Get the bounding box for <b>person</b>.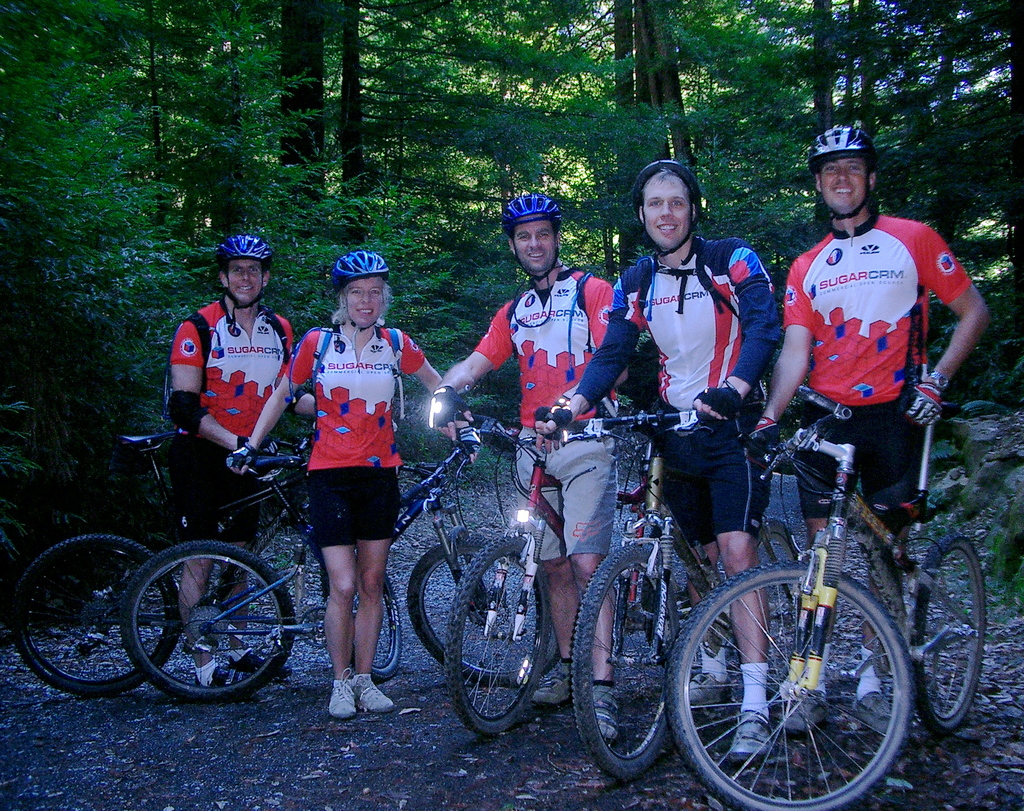
(x1=533, y1=159, x2=783, y2=760).
